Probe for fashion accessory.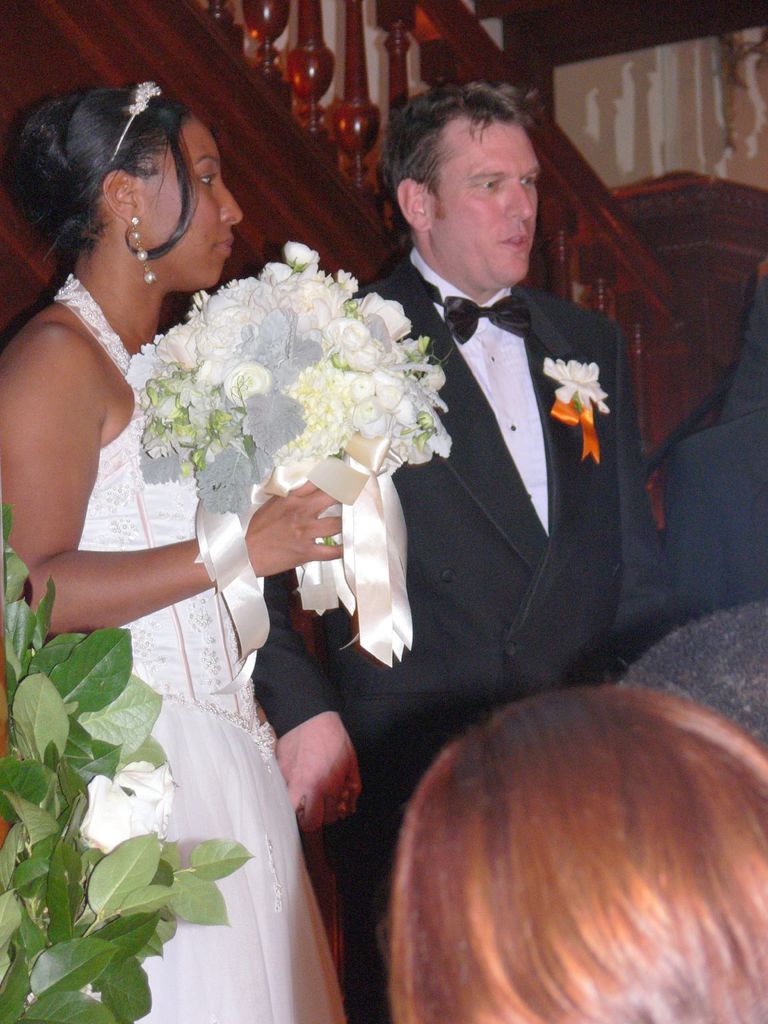
Probe result: pyautogui.locateOnScreen(620, 607, 767, 745).
